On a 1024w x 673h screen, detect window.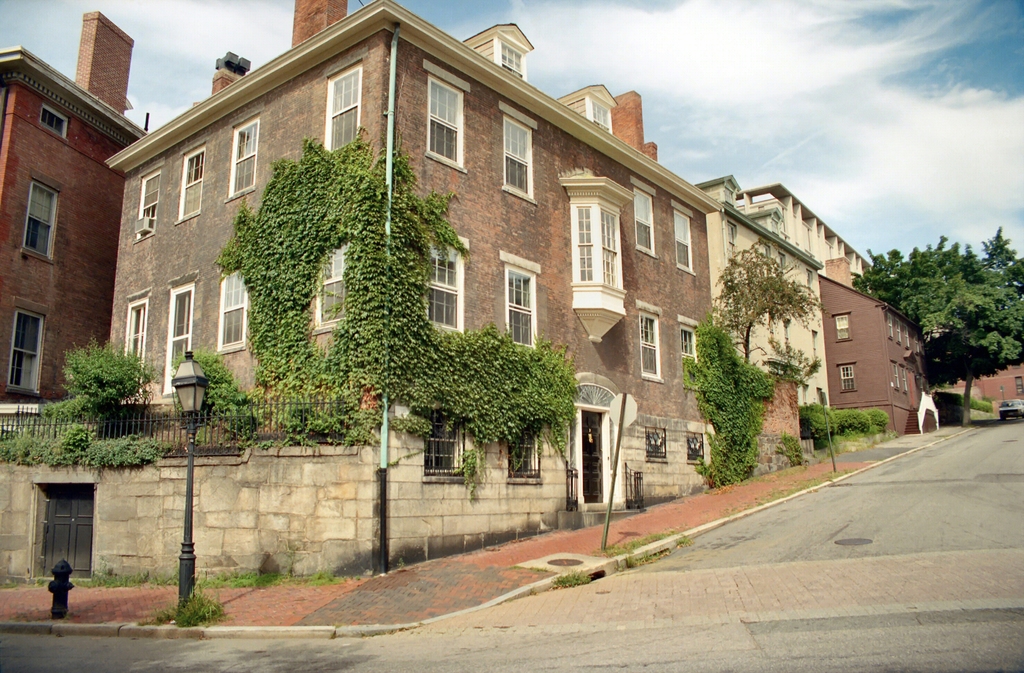
{"x1": 644, "y1": 431, "x2": 666, "y2": 460}.
